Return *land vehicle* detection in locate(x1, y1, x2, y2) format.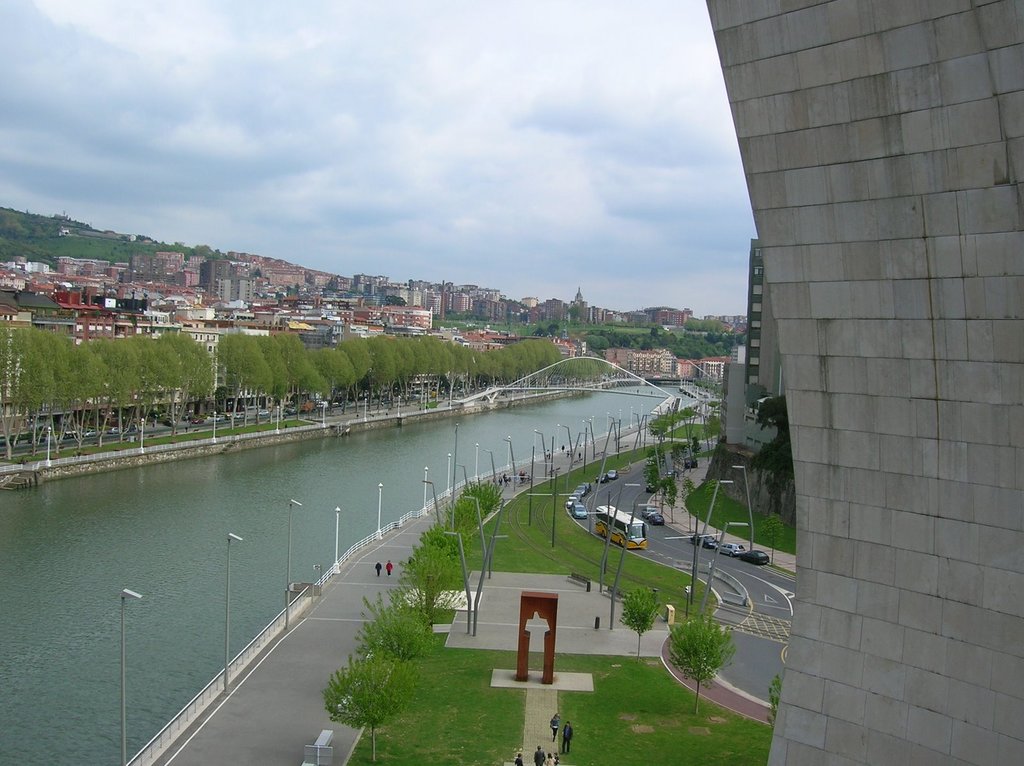
locate(257, 411, 265, 415).
